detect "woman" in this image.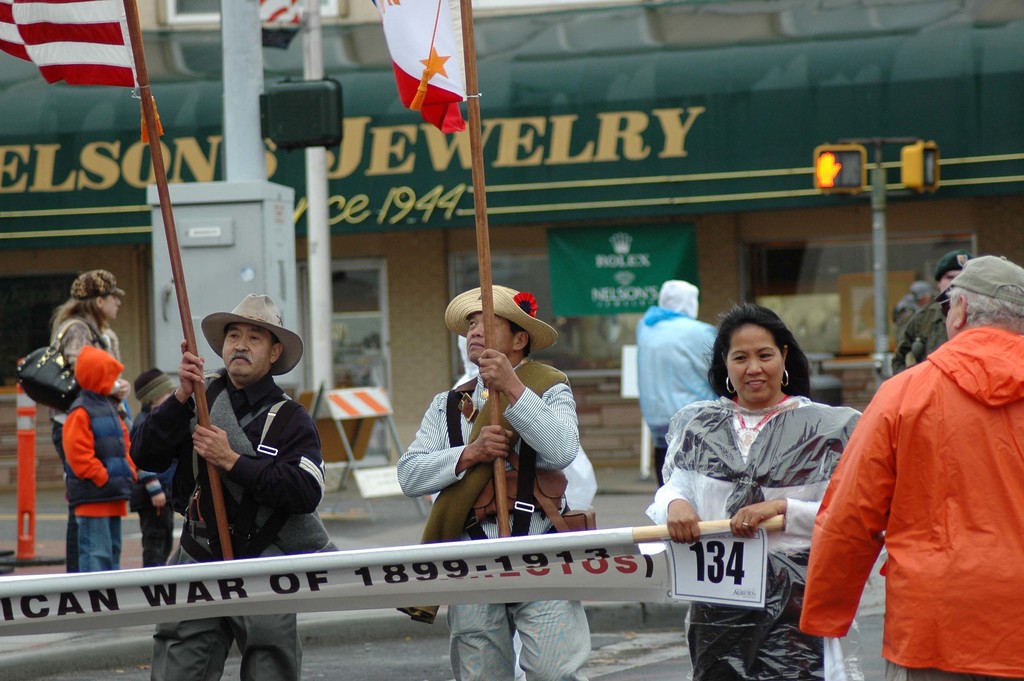
Detection: locate(53, 270, 129, 575).
